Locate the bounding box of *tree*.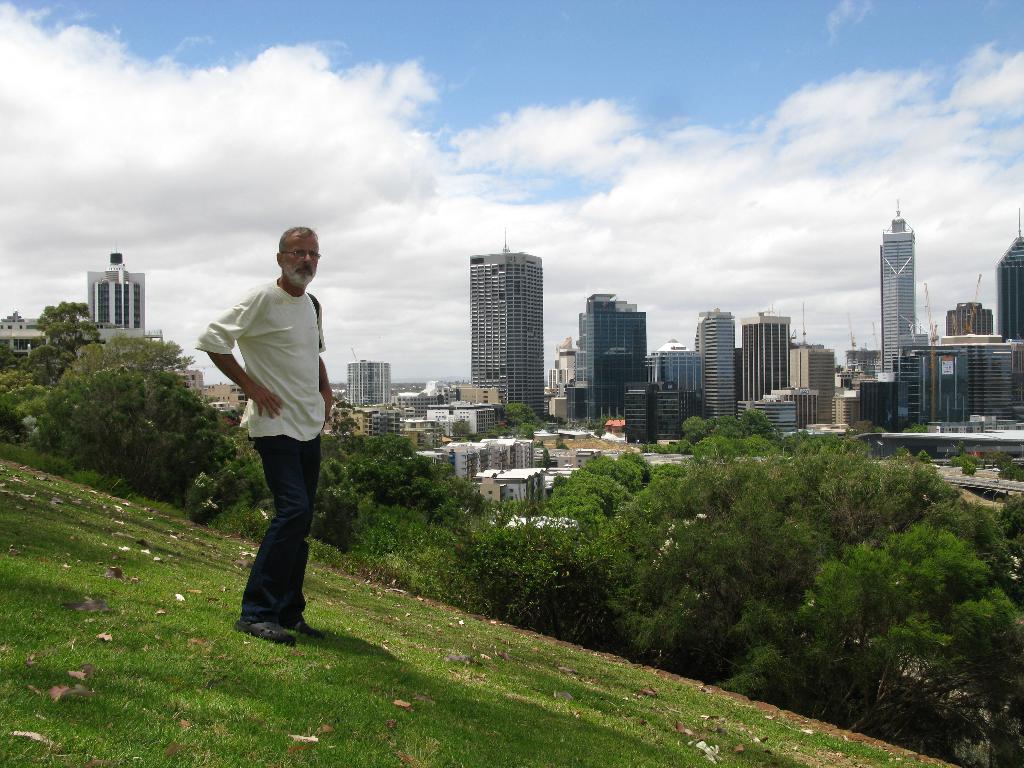
Bounding box: crop(584, 411, 621, 440).
